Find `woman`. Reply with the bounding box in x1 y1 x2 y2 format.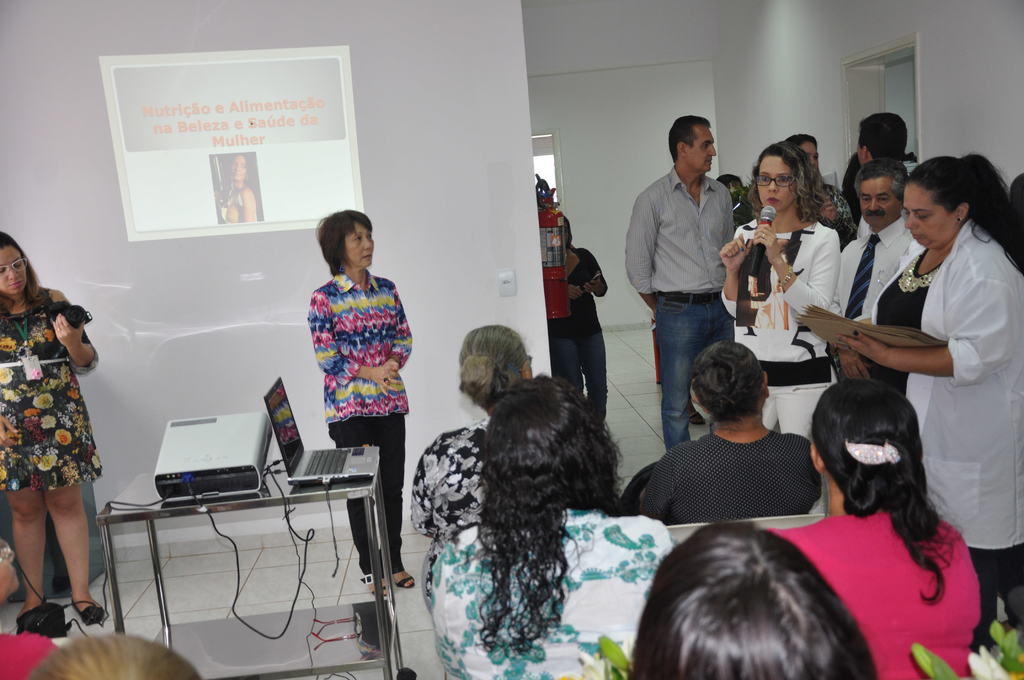
422 369 675 679.
